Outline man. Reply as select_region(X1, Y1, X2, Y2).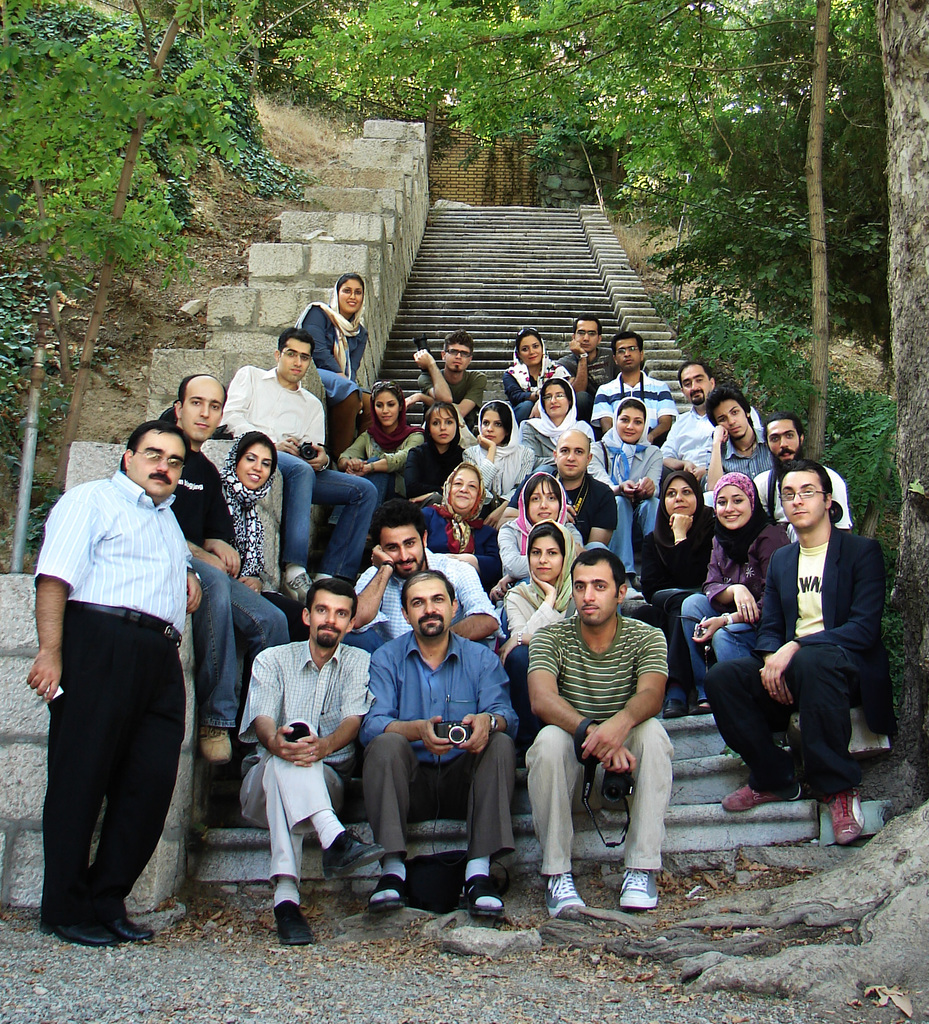
select_region(593, 326, 677, 443).
